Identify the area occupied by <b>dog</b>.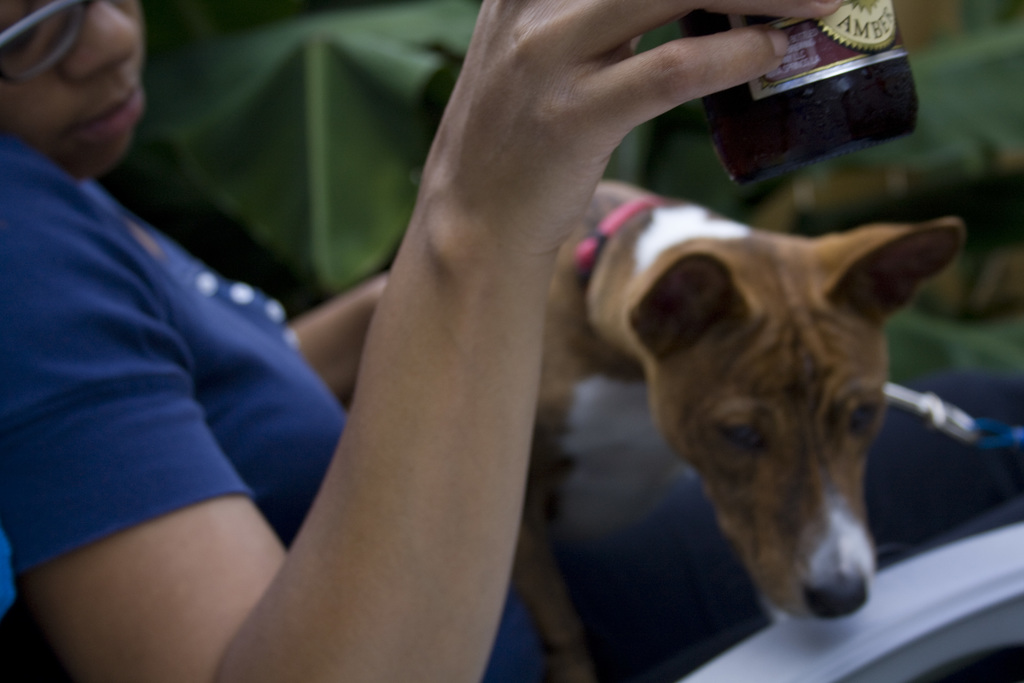
Area: [525,179,968,623].
